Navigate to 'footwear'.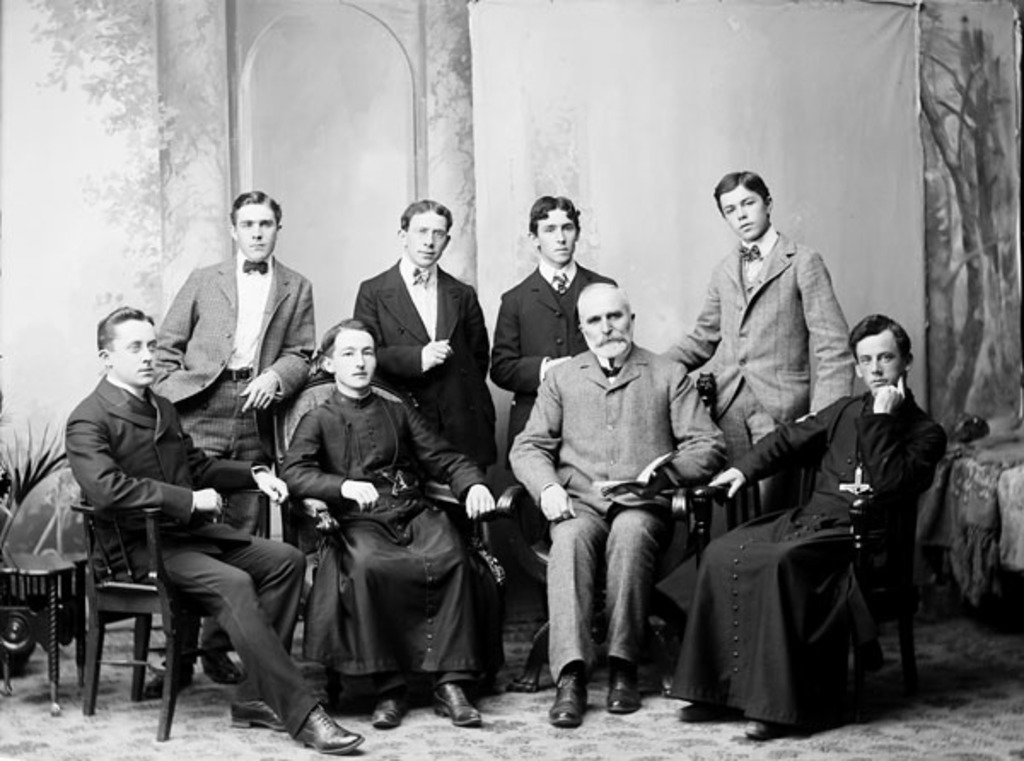
Navigation target: [203, 654, 239, 681].
